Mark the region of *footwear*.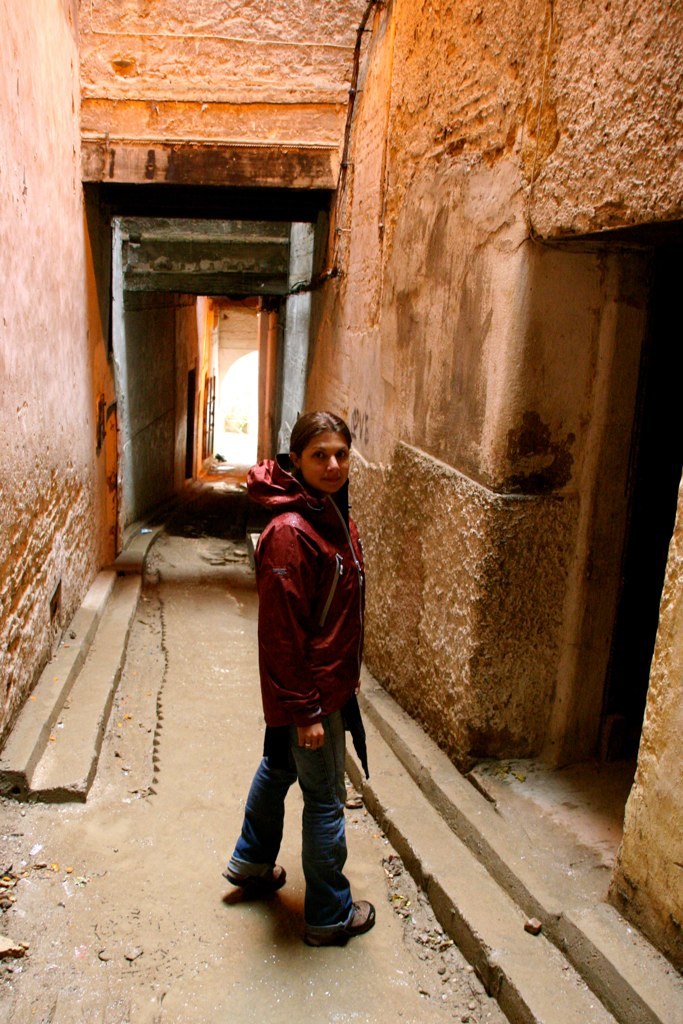
Region: region(315, 901, 385, 938).
